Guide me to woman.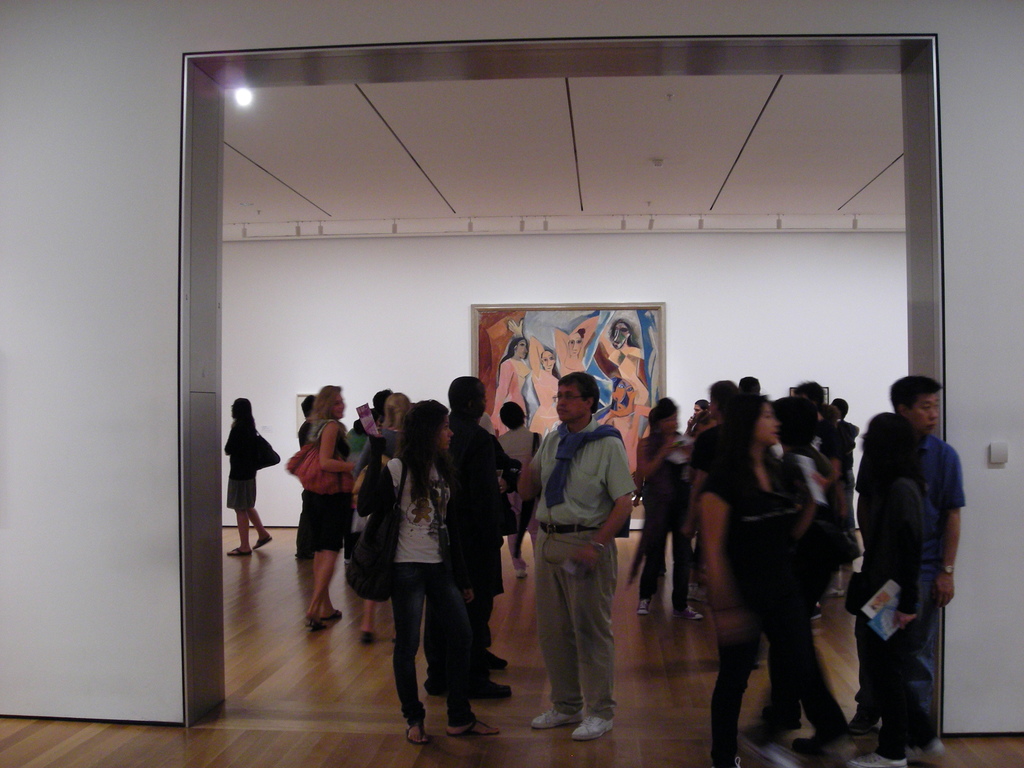
Guidance: box=[847, 406, 957, 767].
